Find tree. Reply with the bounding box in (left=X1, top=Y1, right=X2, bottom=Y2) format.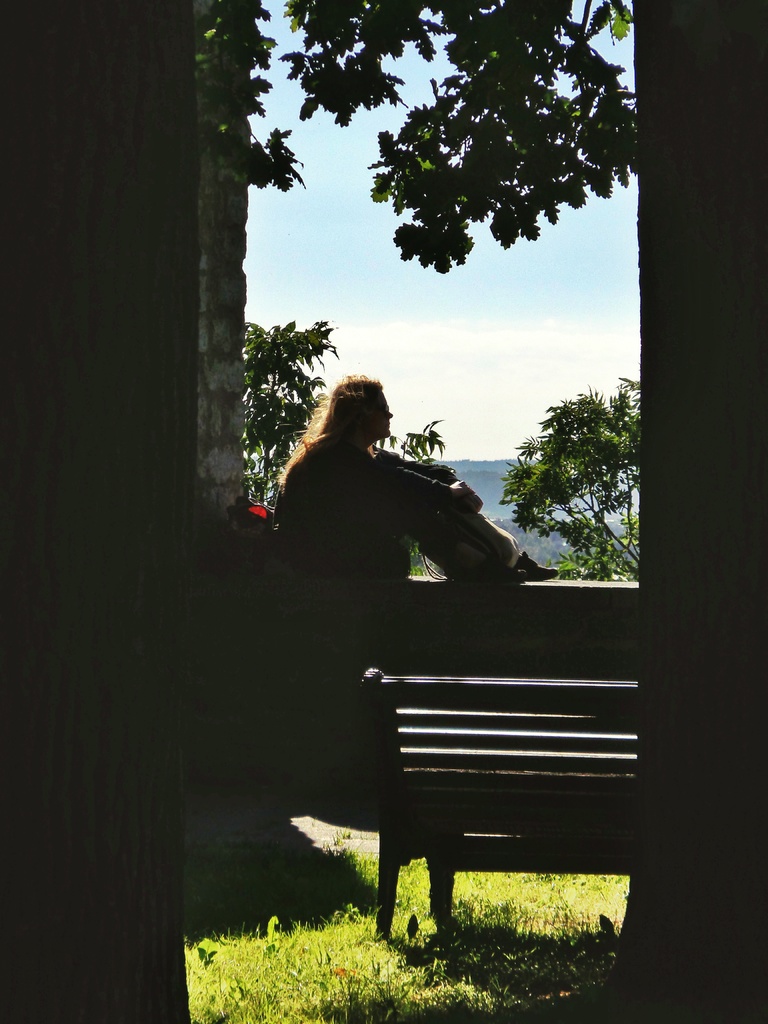
(left=497, top=380, right=639, bottom=580).
